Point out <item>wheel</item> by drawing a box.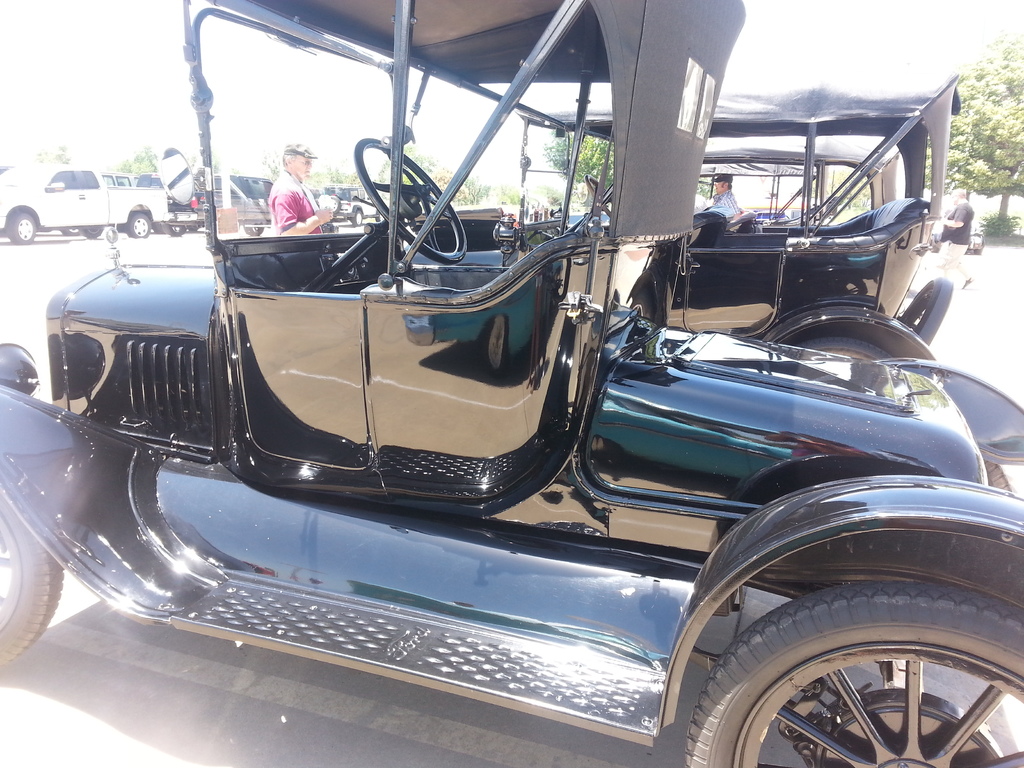
region(124, 205, 153, 237).
